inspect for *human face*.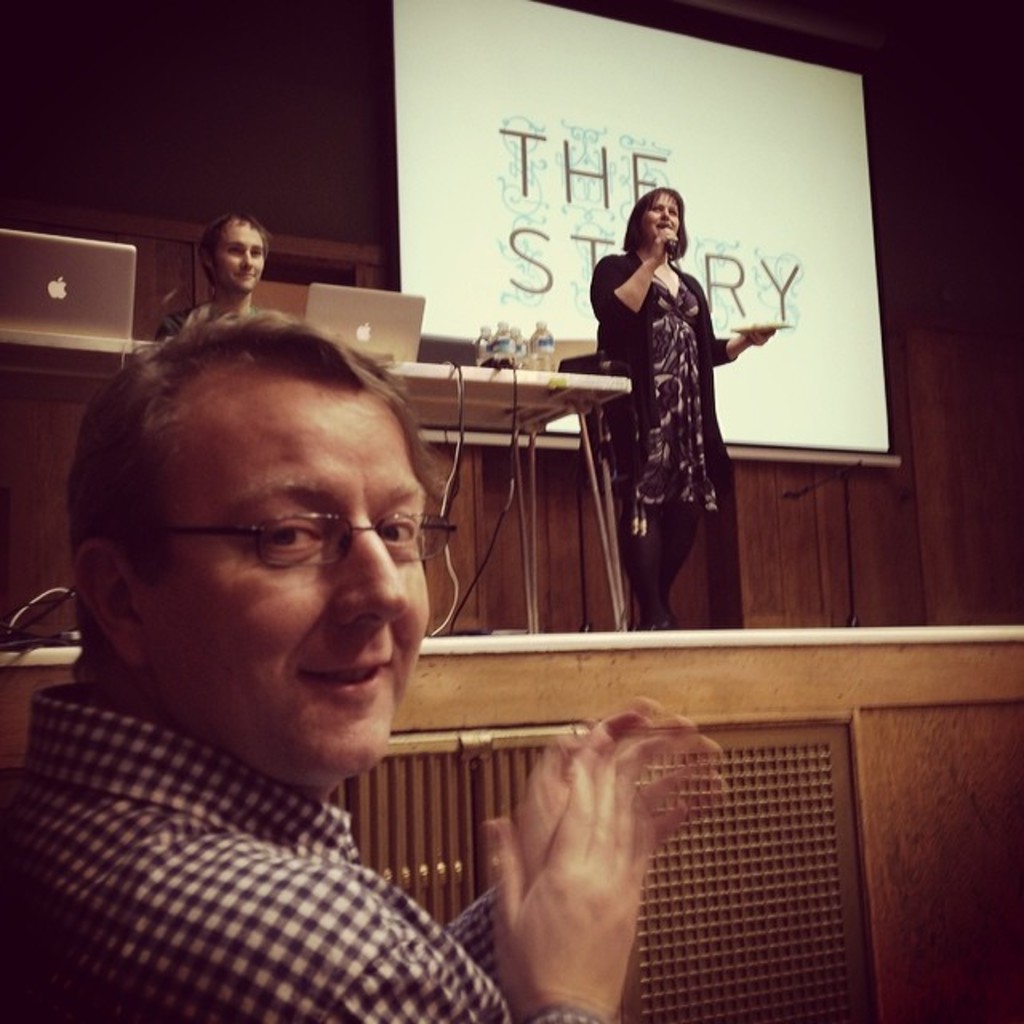
Inspection: BBox(642, 189, 685, 235).
